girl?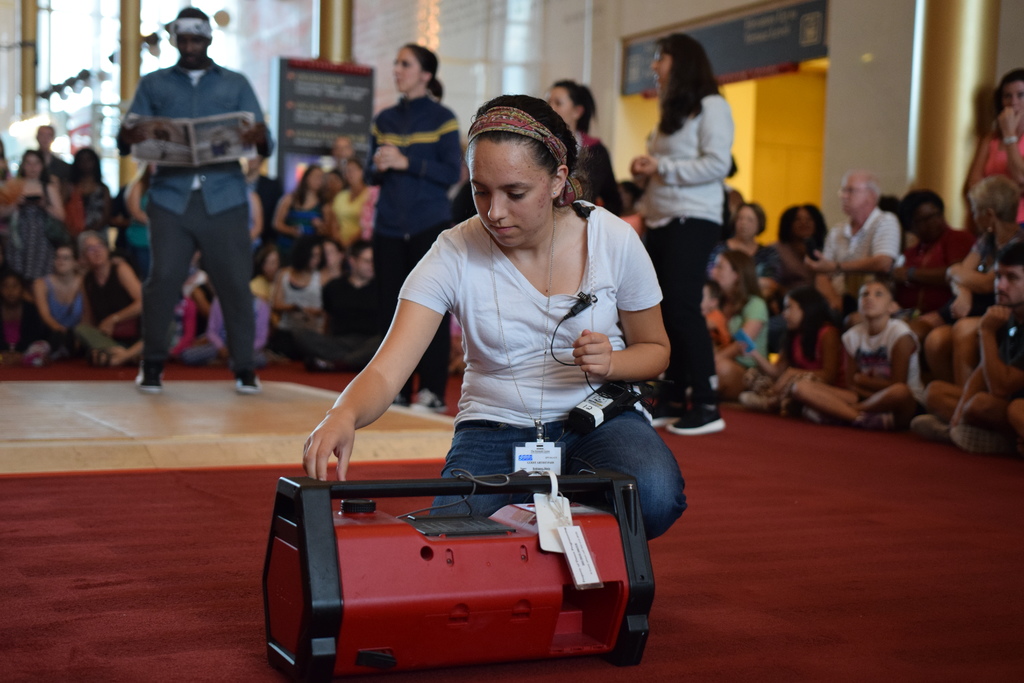
select_region(68, 147, 120, 228)
